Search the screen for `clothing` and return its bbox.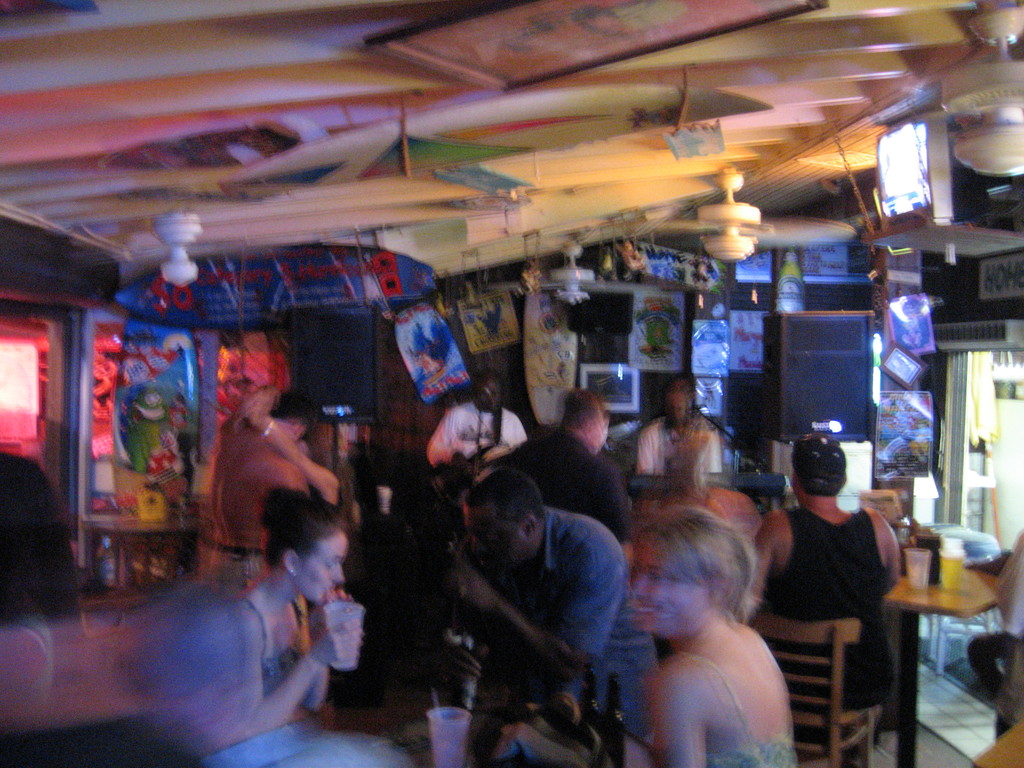
Found: crop(762, 507, 902, 717).
